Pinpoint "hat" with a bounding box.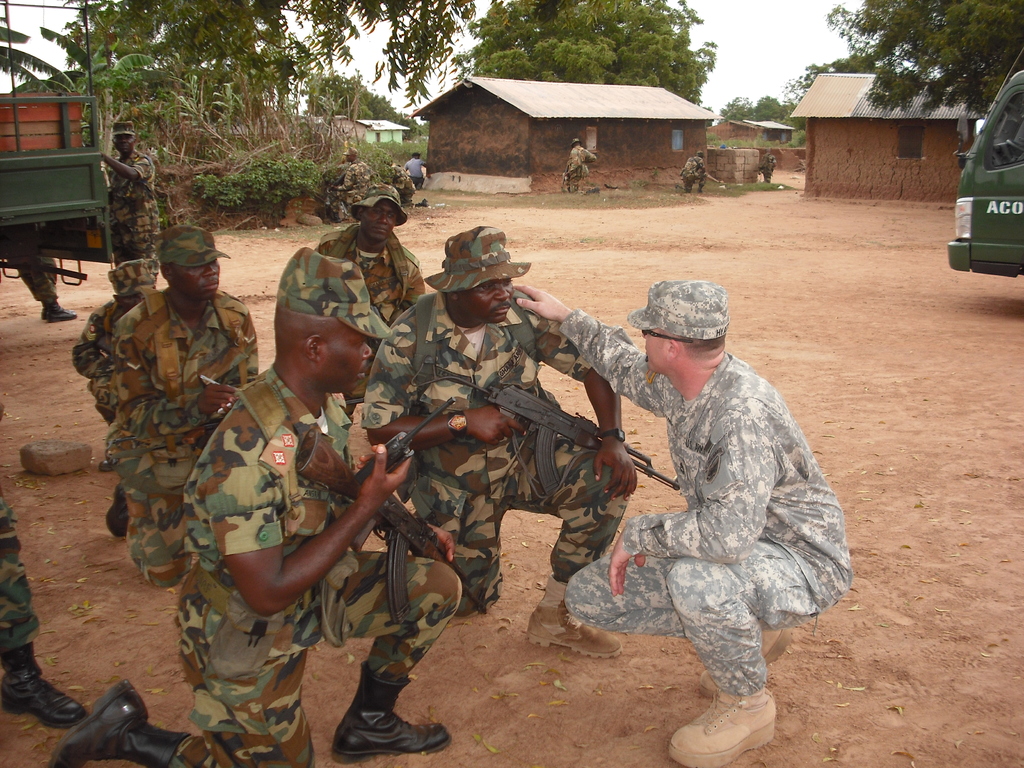
{"left": 351, "top": 187, "right": 408, "bottom": 228}.
